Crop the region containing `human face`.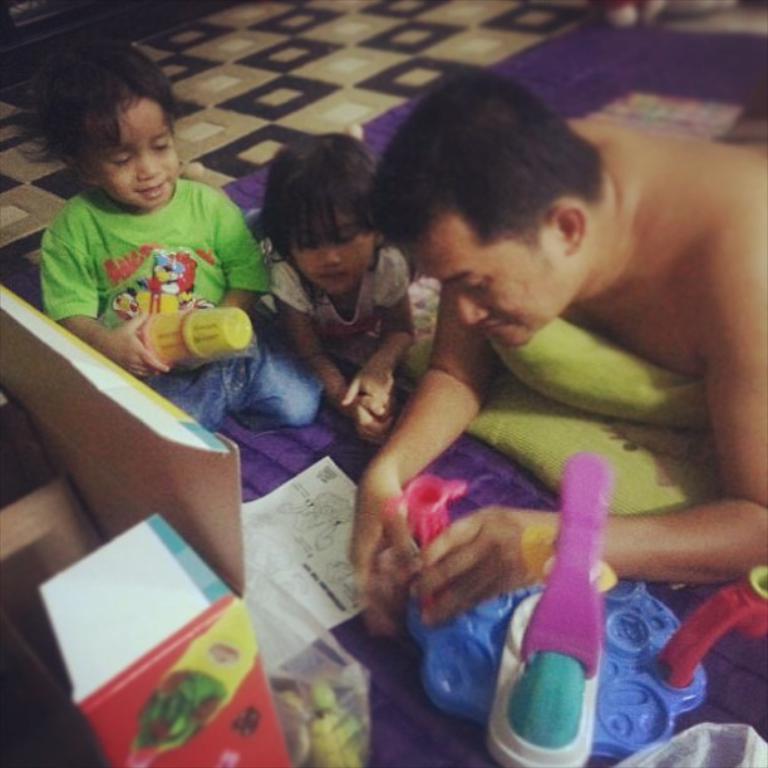
Crop region: <region>407, 207, 589, 353</region>.
